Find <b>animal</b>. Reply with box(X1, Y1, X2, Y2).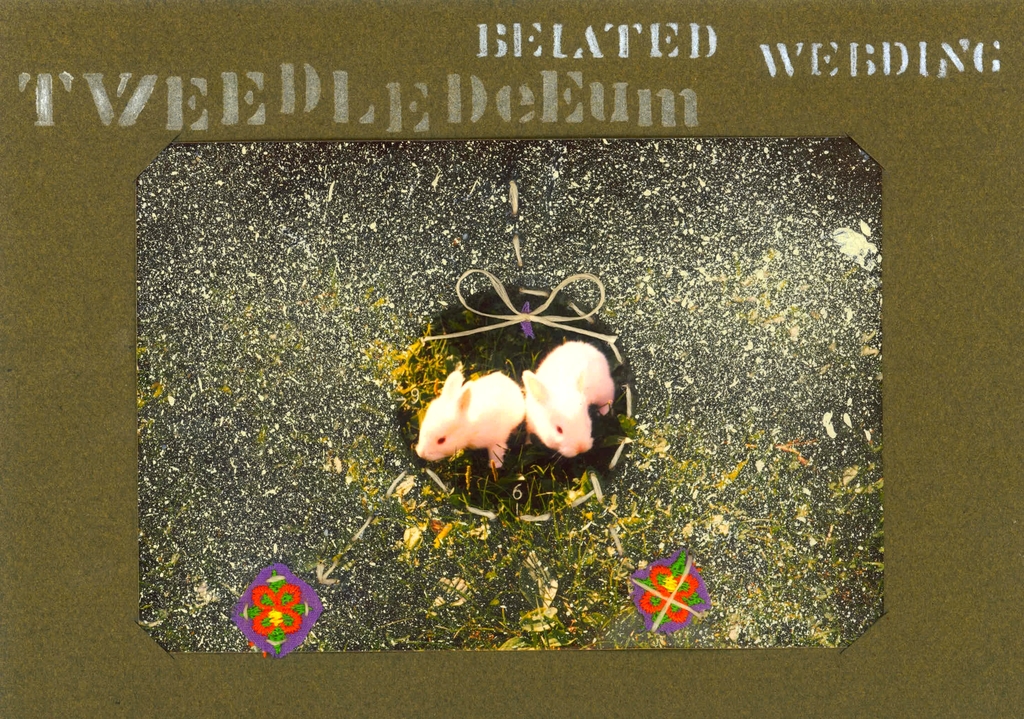
box(410, 364, 530, 469).
